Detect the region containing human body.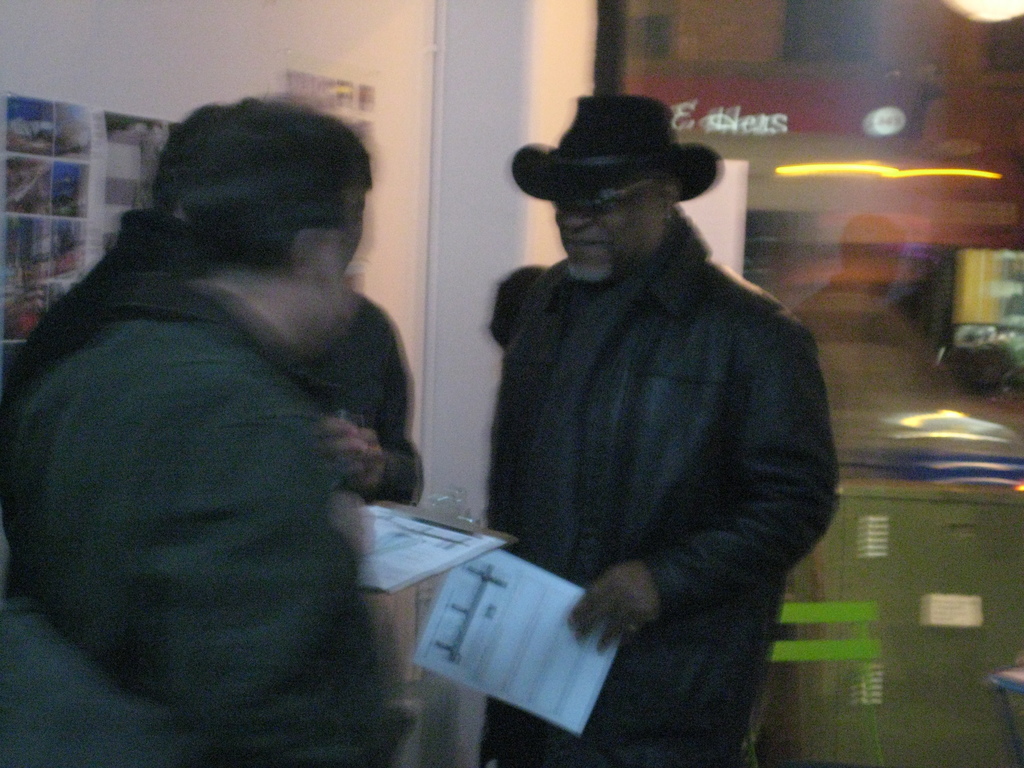
303:288:415:500.
